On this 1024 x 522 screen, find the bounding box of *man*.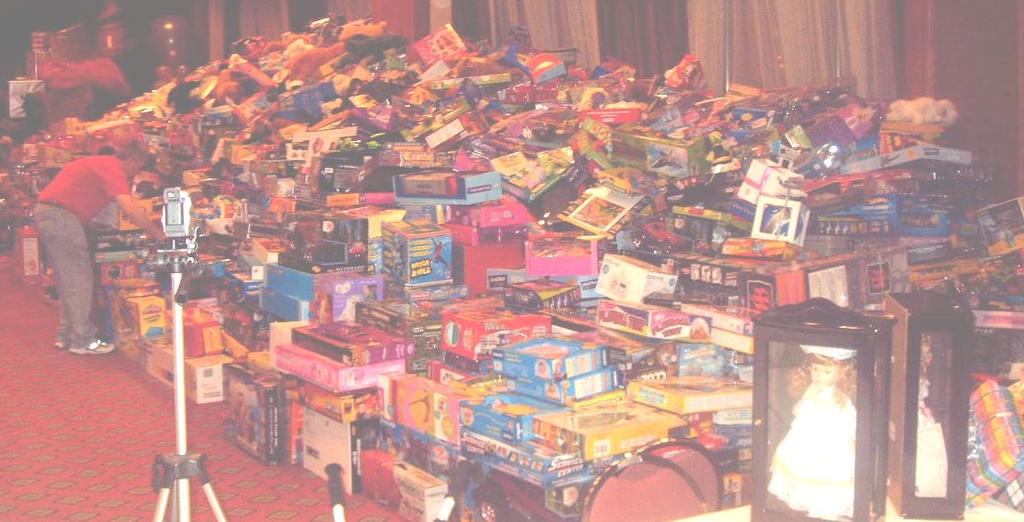
Bounding box: select_region(18, 137, 177, 361).
